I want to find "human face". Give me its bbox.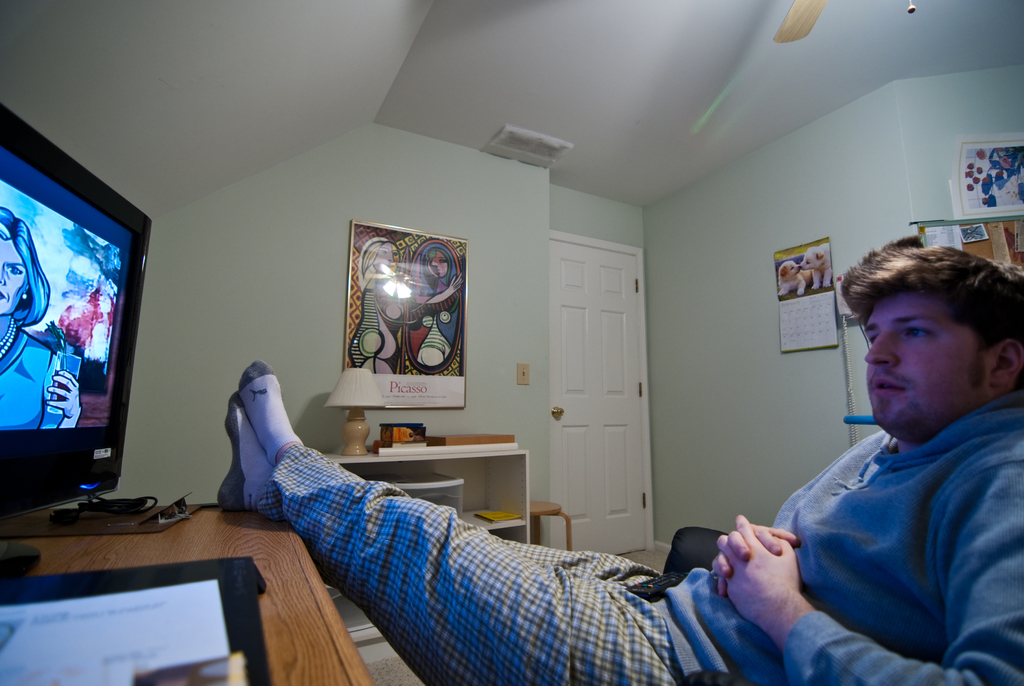
429:250:449:278.
